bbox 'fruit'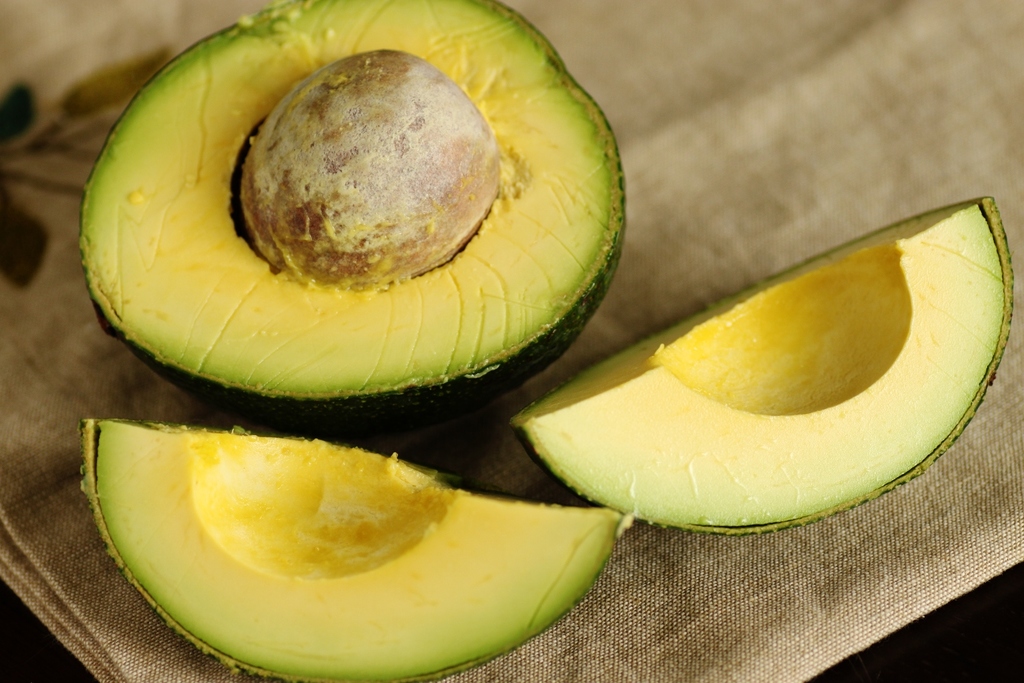
[x1=72, y1=415, x2=635, y2=682]
